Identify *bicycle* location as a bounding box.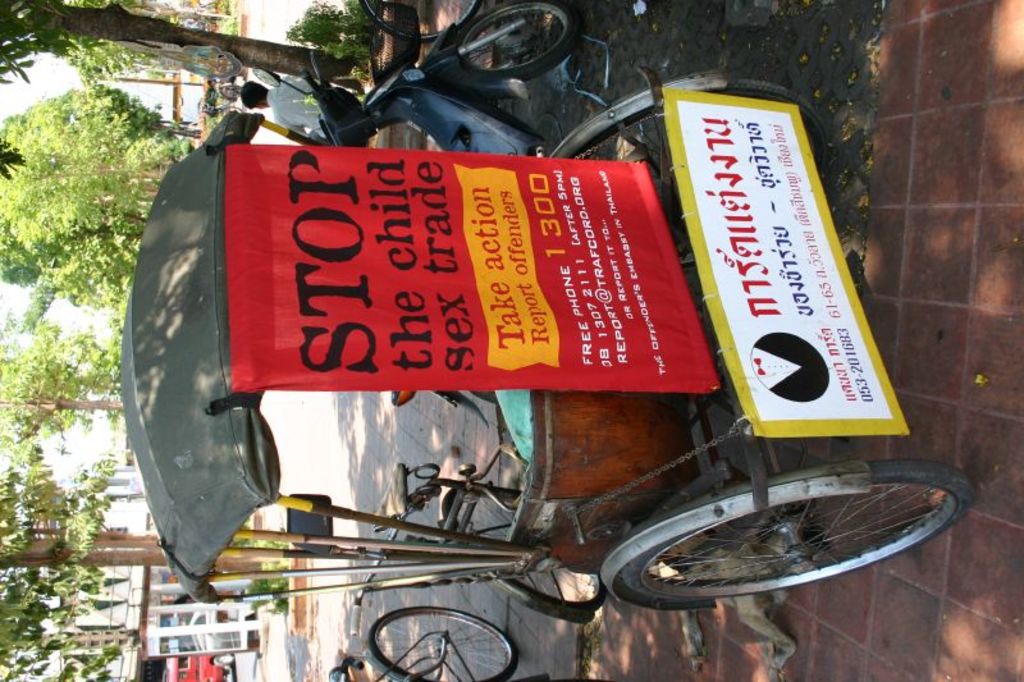
(x1=357, y1=0, x2=489, y2=47).
